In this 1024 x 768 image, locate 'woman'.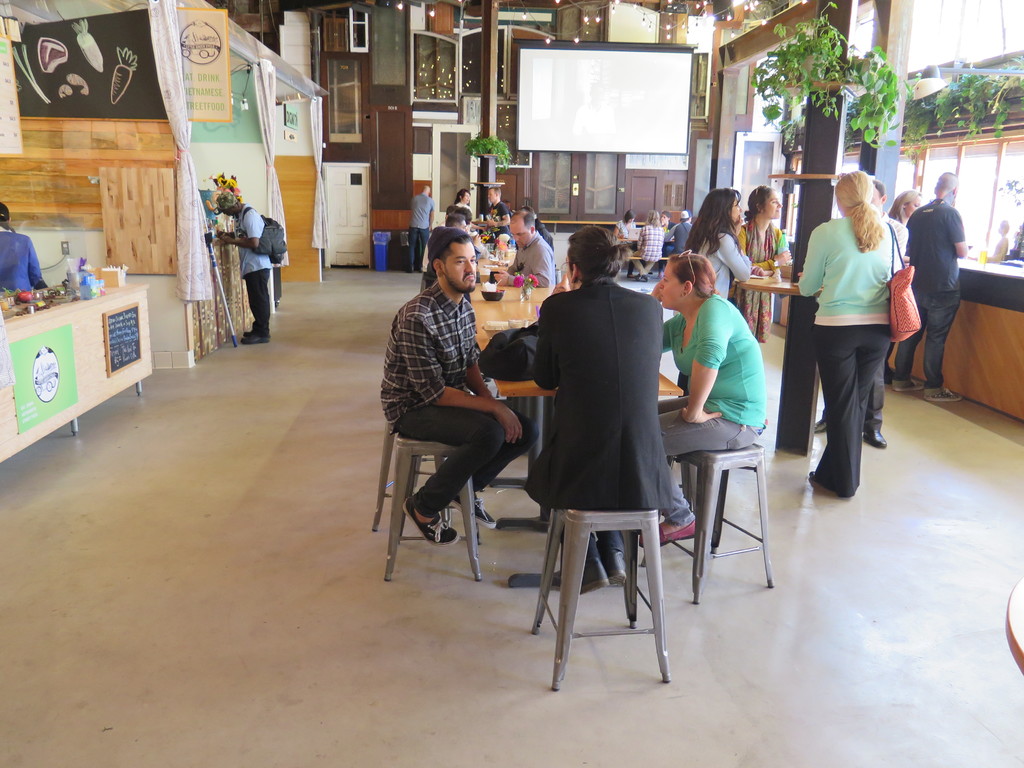
Bounding box: (x1=632, y1=251, x2=764, y2=550).
